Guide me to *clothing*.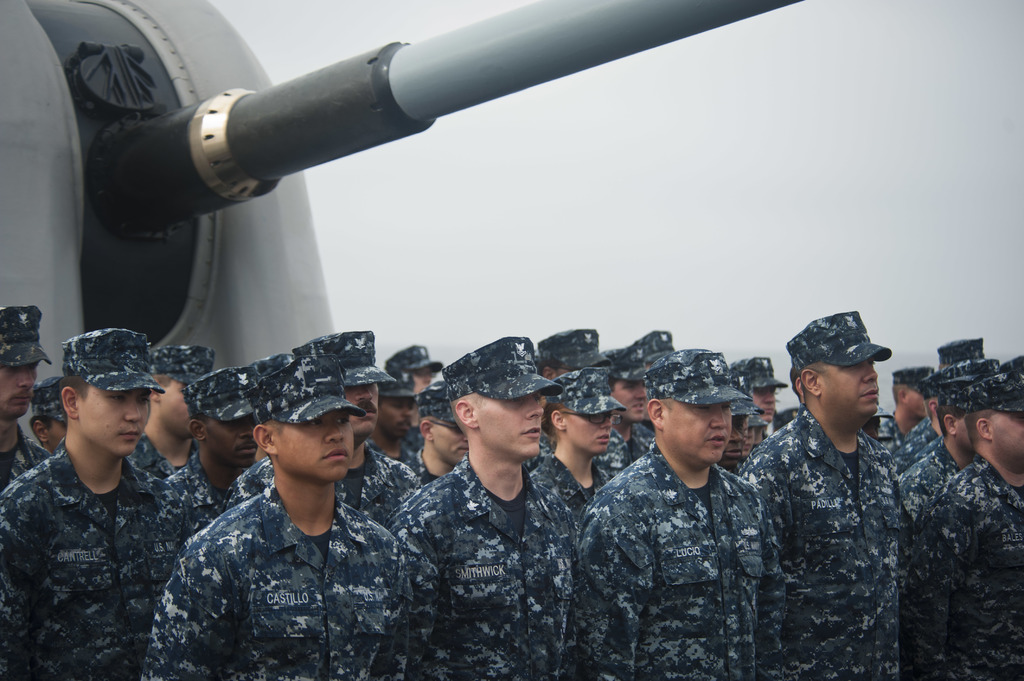
Guidance: {"left": 740, "top": 421, "right": 917, "bottom": 680}.
